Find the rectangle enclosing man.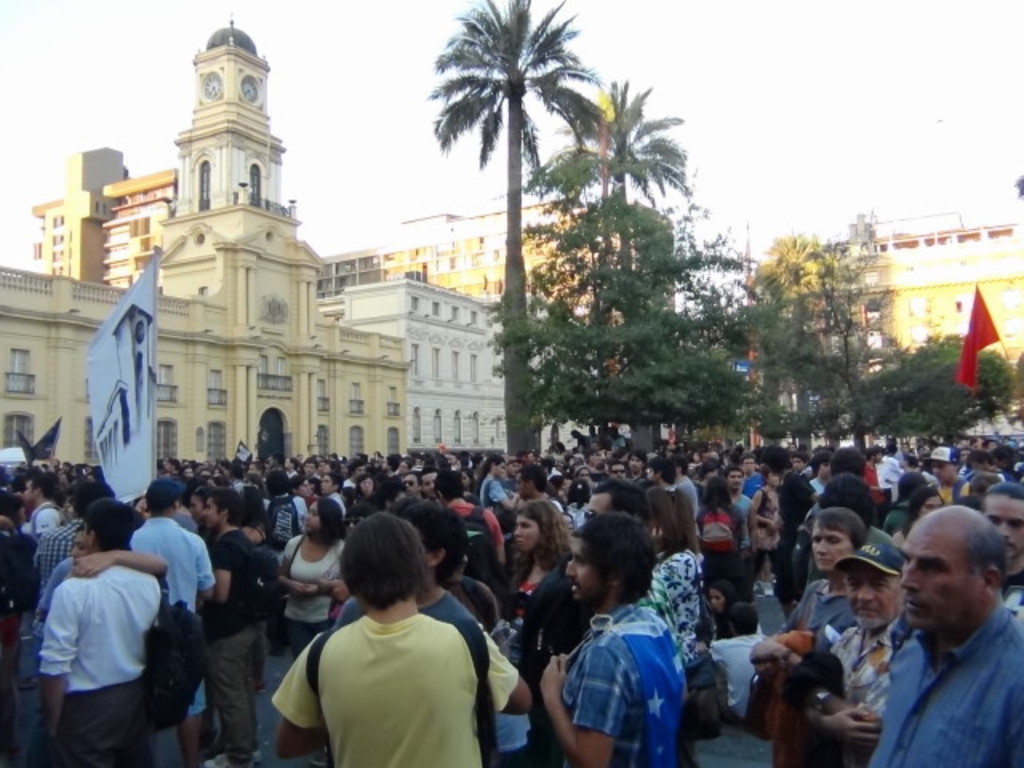
bbox=(534, 509, 688, 766).
